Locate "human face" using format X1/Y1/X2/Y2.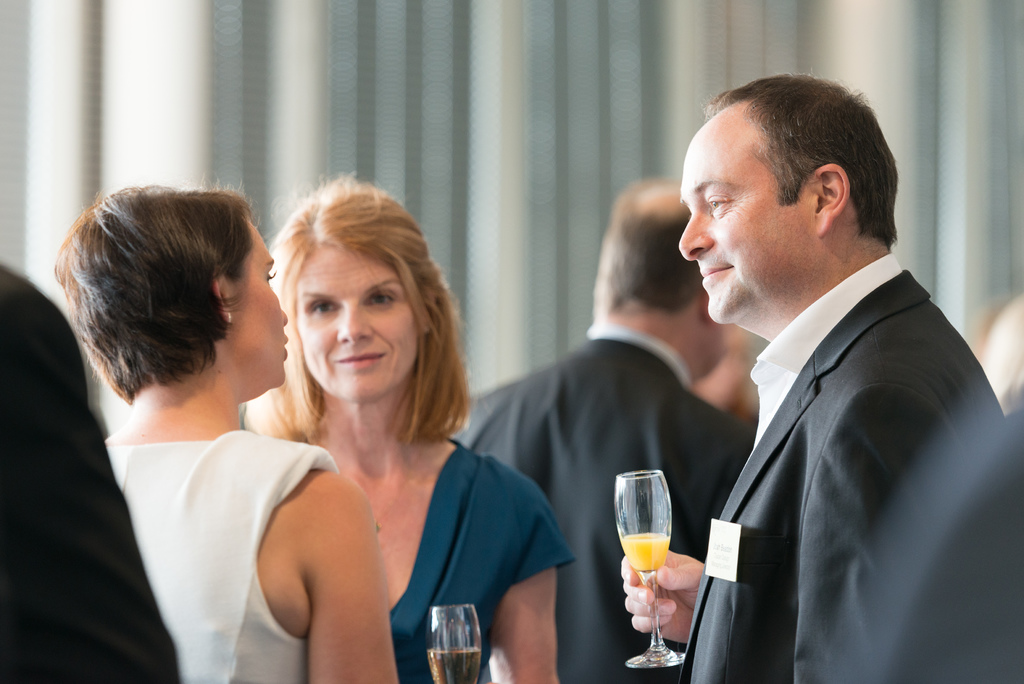
678/116/806/320.
